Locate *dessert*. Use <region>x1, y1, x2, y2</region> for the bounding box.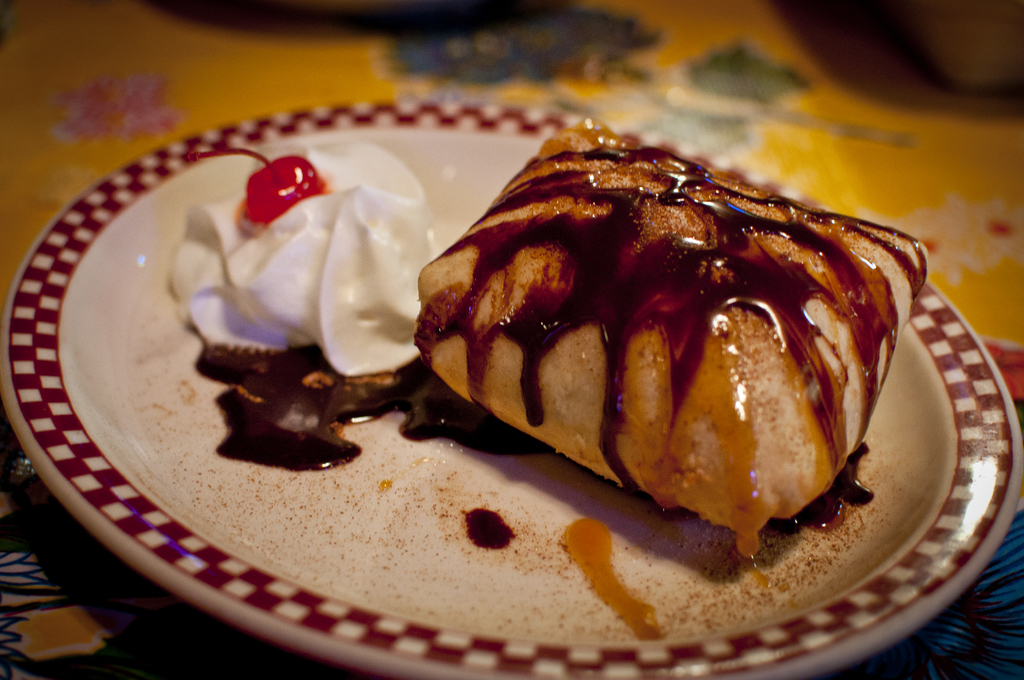
<region>385, 142, 937, 588</region>.
